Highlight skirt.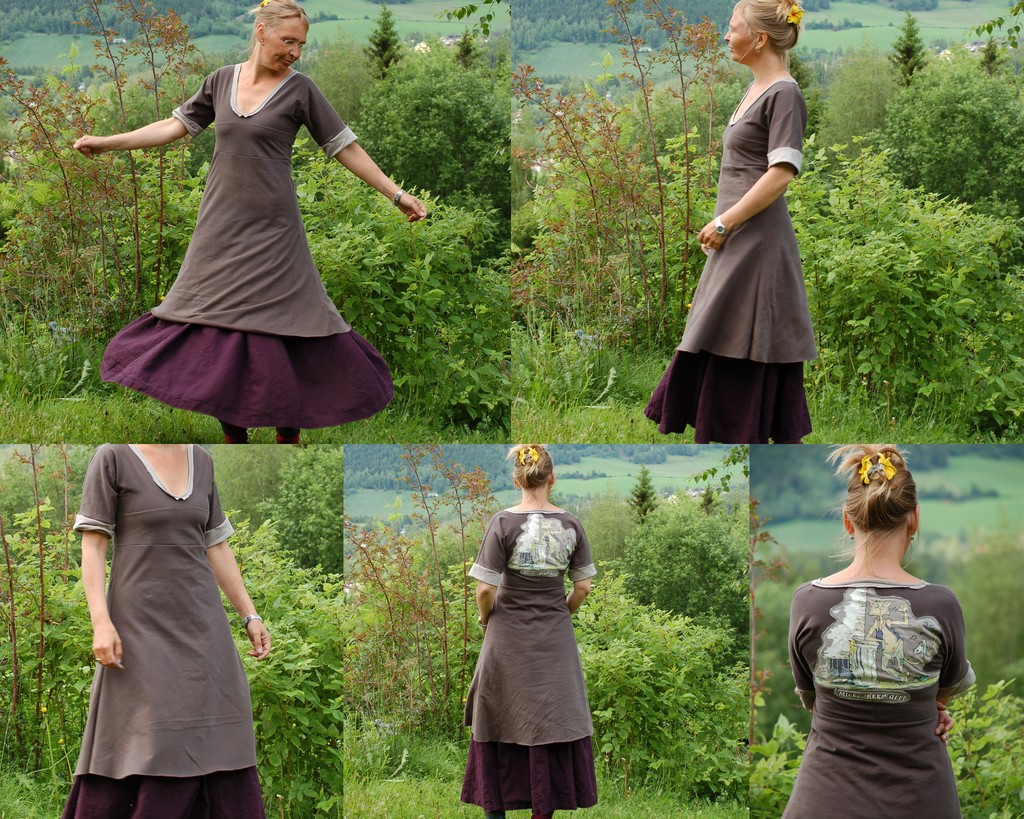
Highlighted region: 463,737,599,818.
